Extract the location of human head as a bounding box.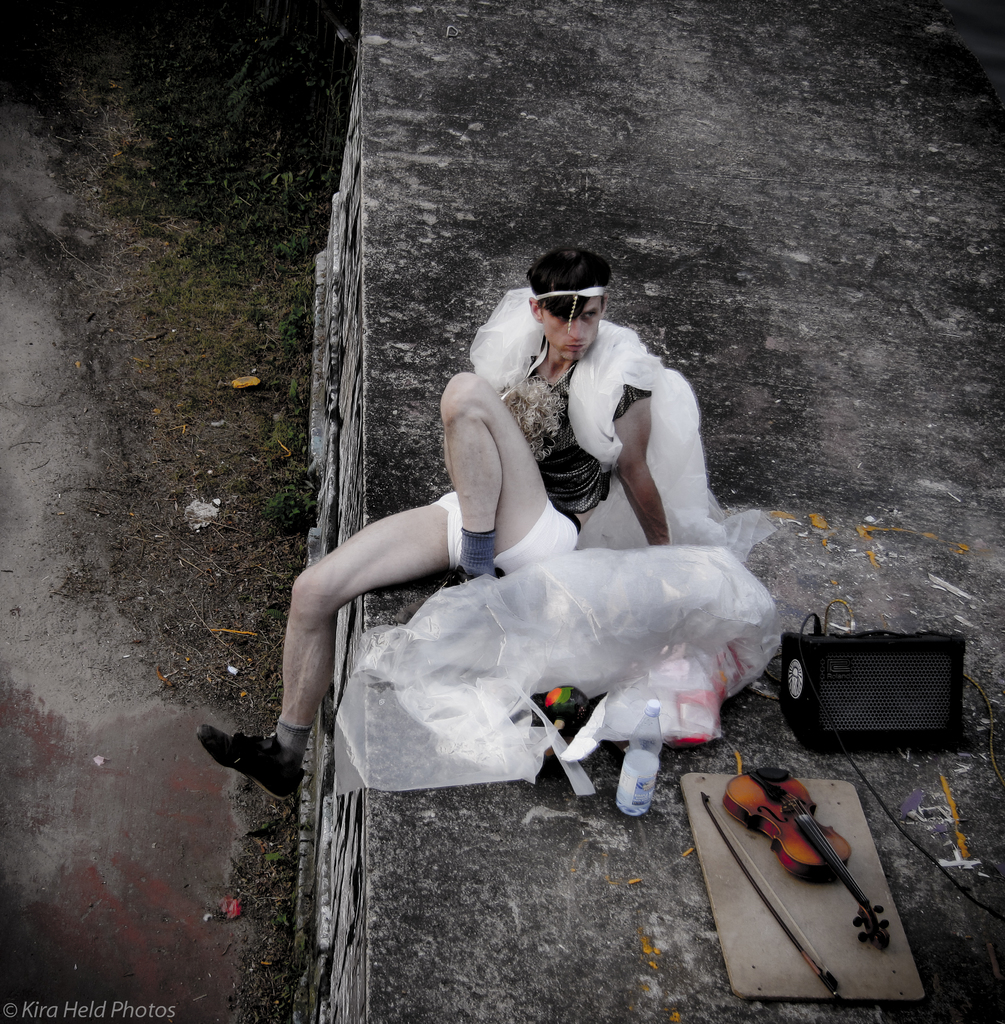
box=[531, 255, 599, 359].
